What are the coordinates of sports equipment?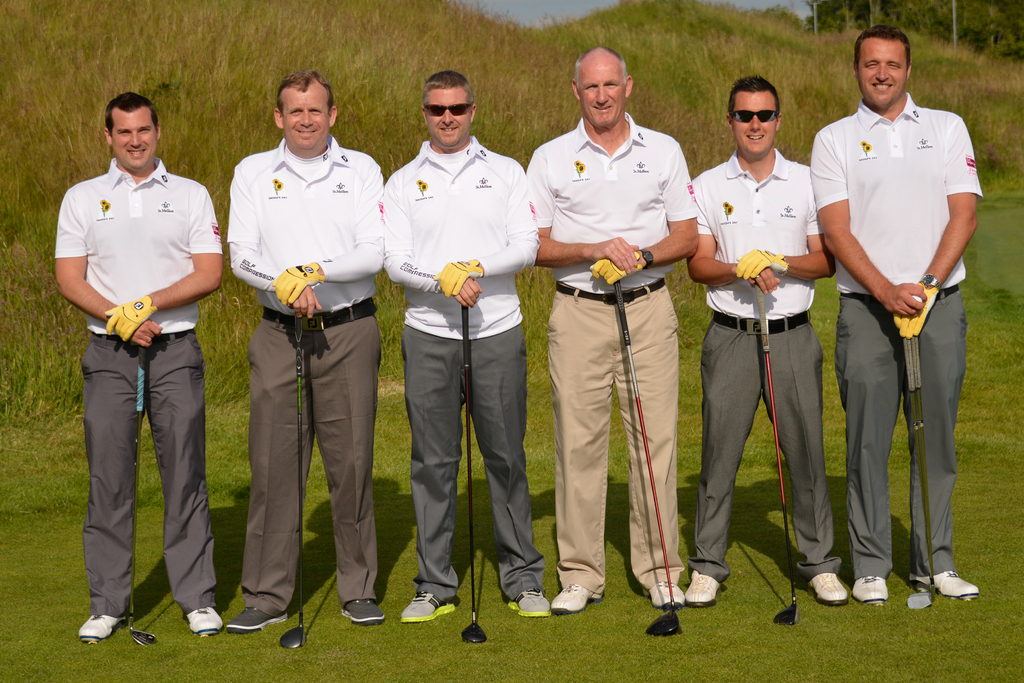
460,306,484,642.
